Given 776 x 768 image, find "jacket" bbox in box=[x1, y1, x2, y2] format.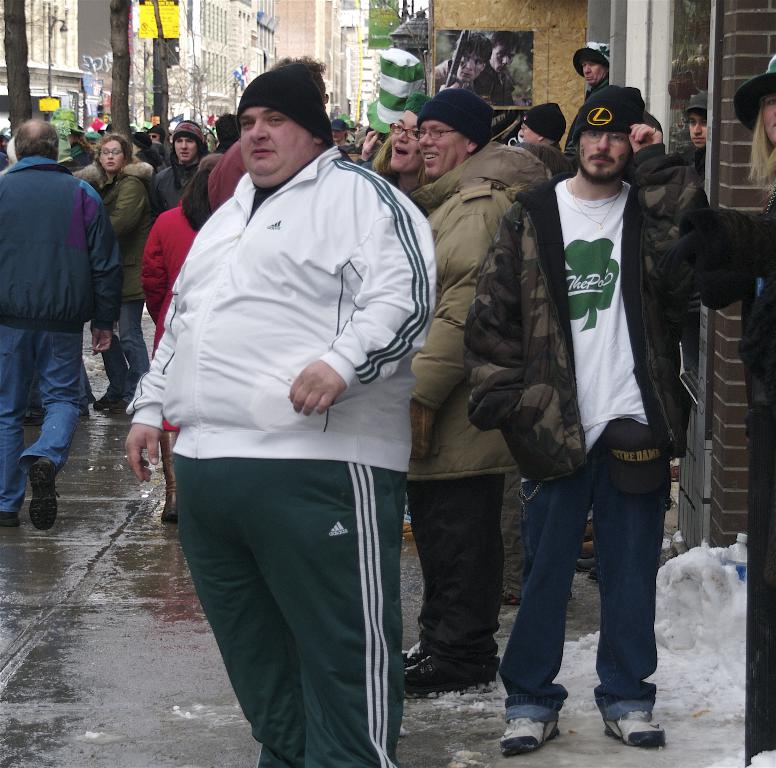
box=[10, 147, 133, 365].
